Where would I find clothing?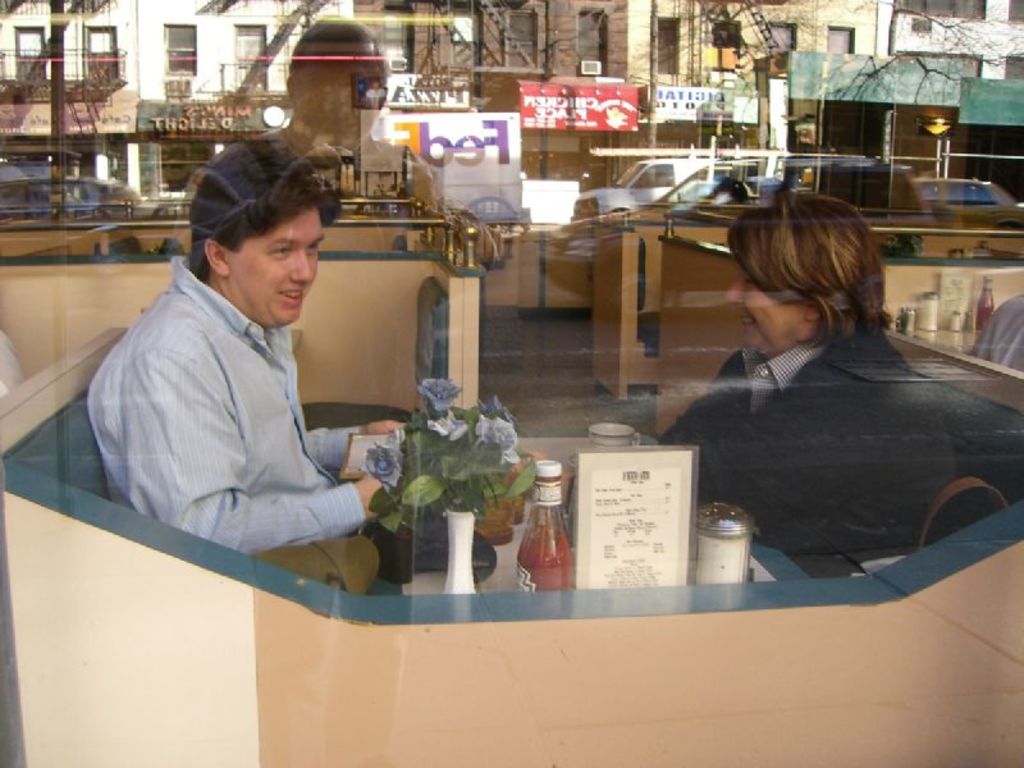
At [186,116,422,255].
